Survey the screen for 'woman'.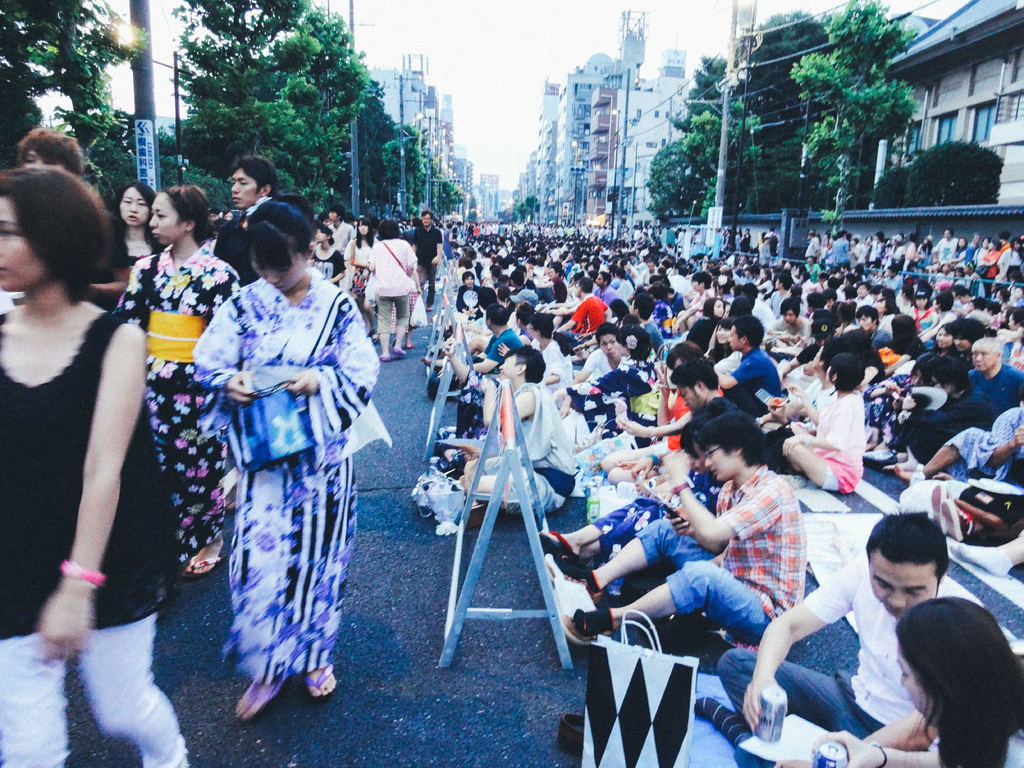
Survey found: [x1=865, y1=312, x2=925, y2=380].
